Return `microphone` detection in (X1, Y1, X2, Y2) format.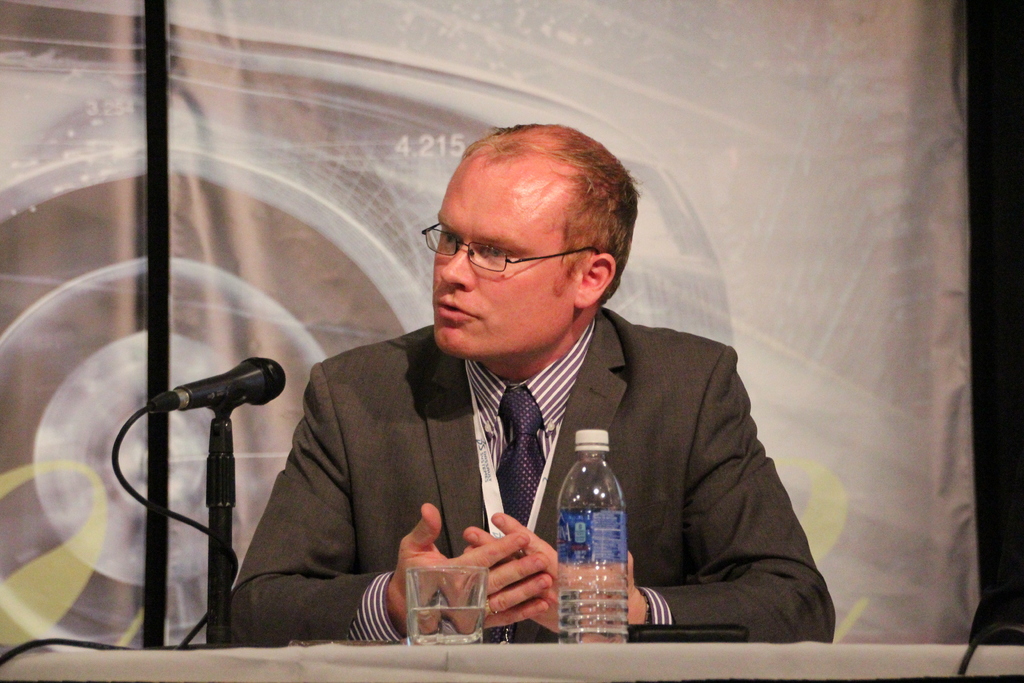
(116, 365, 276, 648).
